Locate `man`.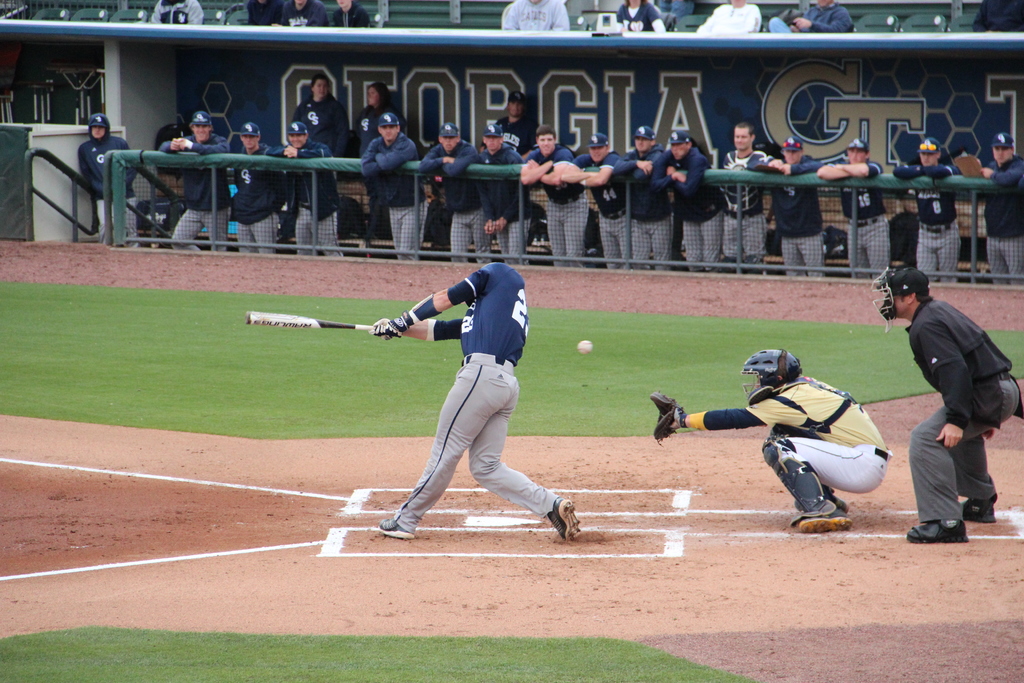
Bounding box: (left=719, top=122, right=774, bottom=276).
